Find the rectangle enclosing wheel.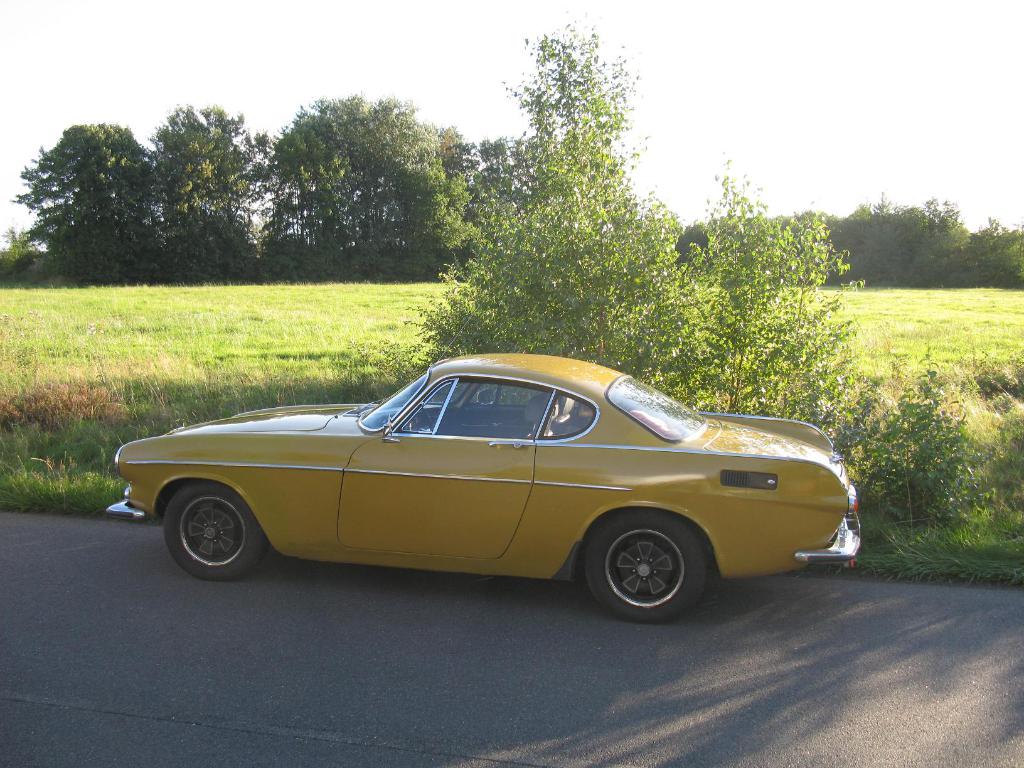
region(584, 519, 707, 621).
